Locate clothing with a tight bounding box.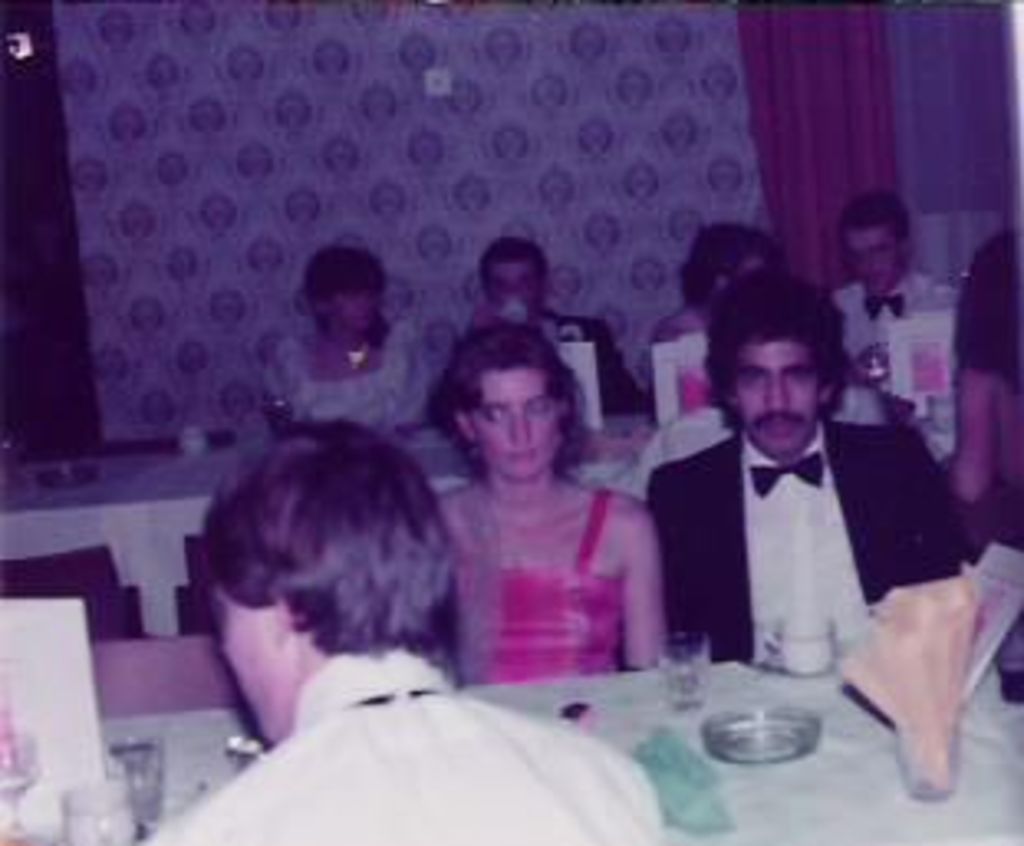
region(227, 306, 445, 425).
